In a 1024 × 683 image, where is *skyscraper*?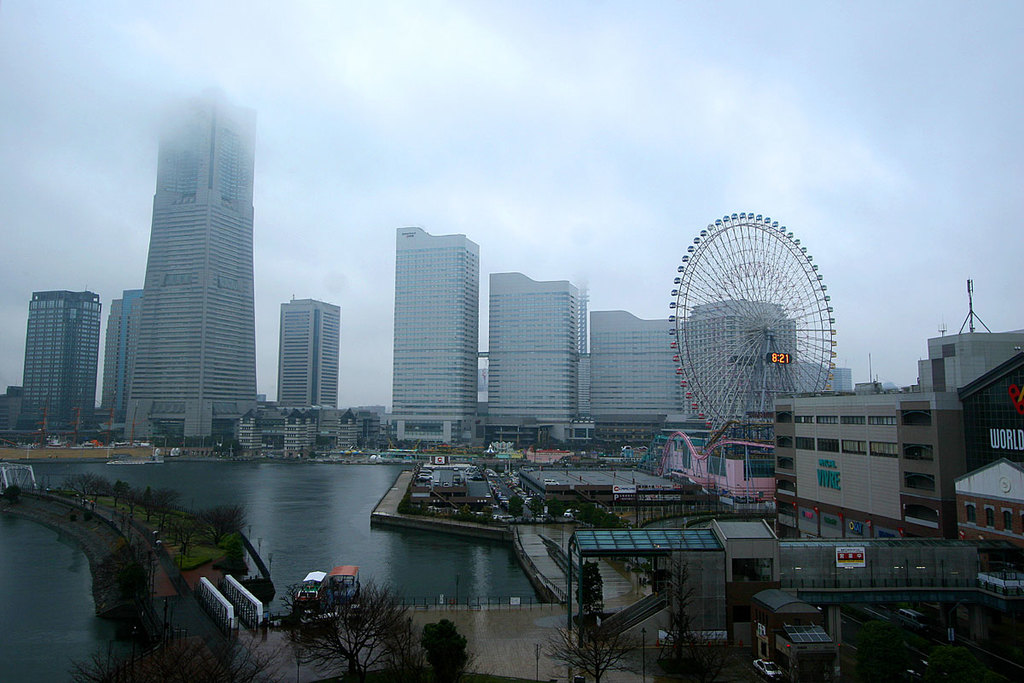
<bbox>101, 68, 267, 467</bbox>.
